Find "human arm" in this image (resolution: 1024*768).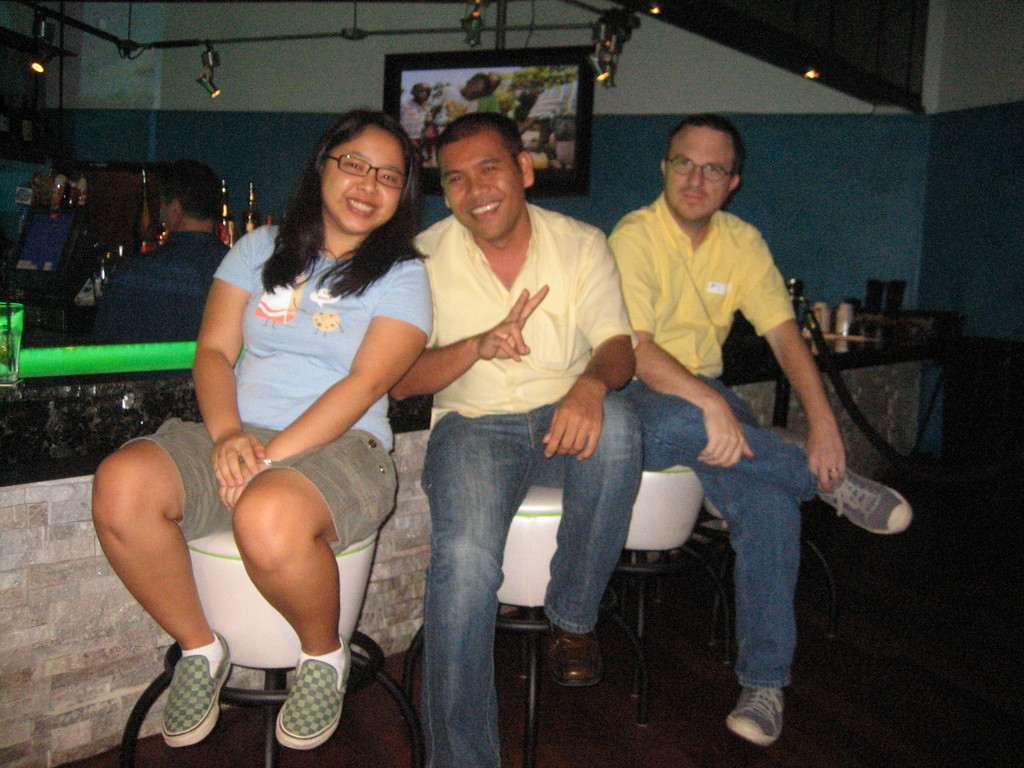
bbox=(99, 225, 141, 332).
